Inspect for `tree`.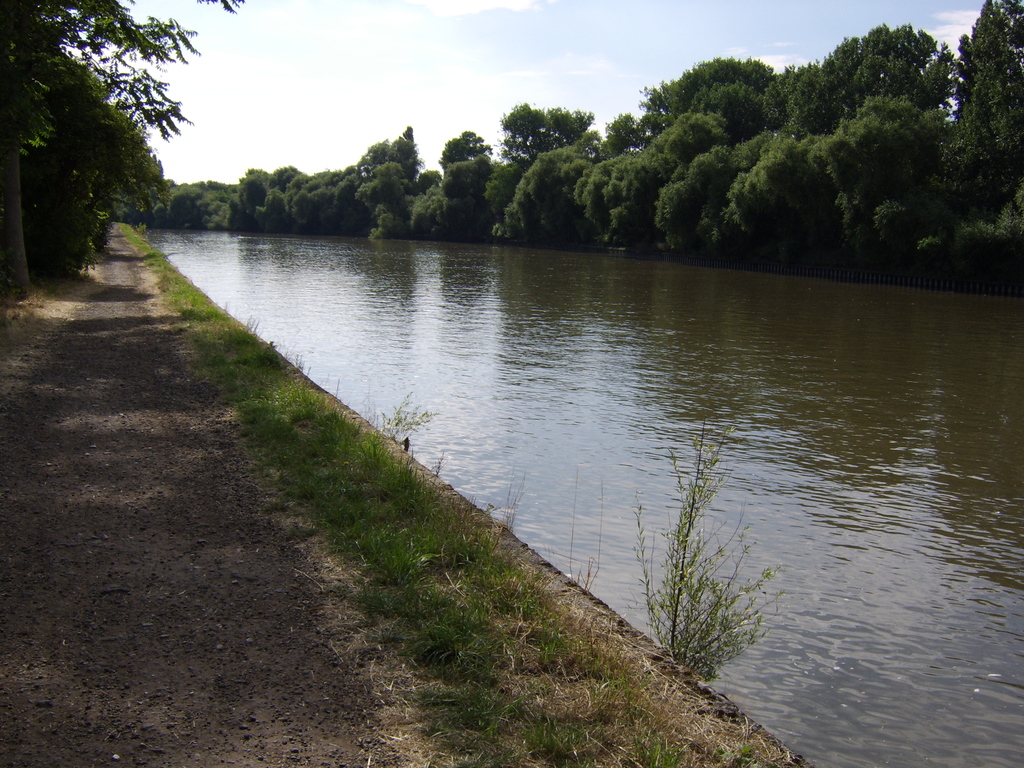
Inspection: <box>584,46,826,259</box>.
